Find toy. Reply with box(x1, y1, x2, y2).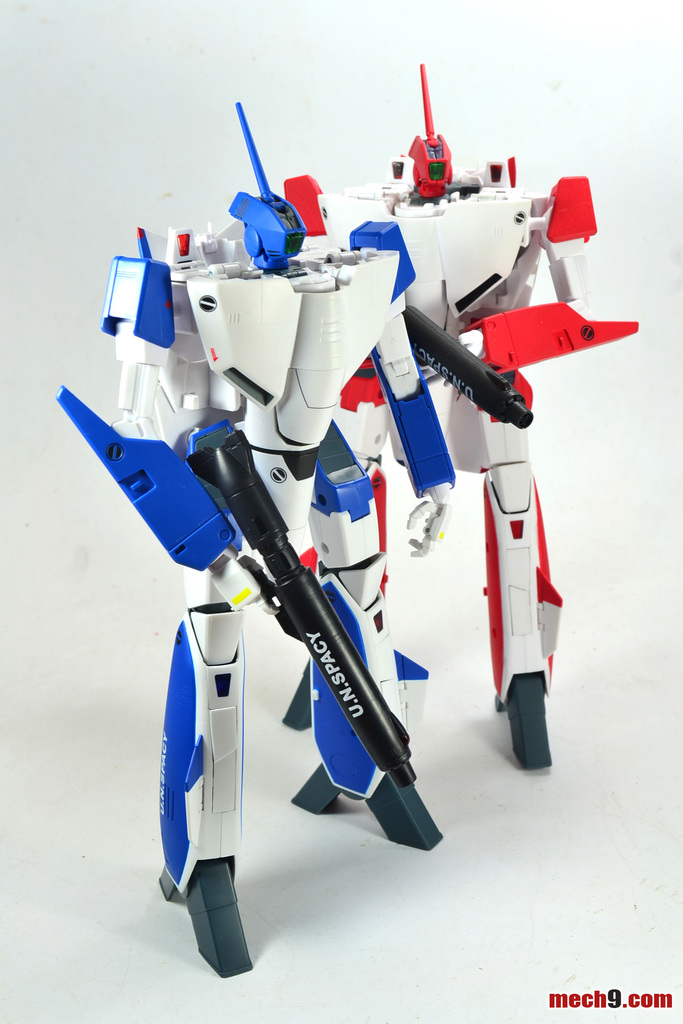
box(267, 48, 646, 790).
